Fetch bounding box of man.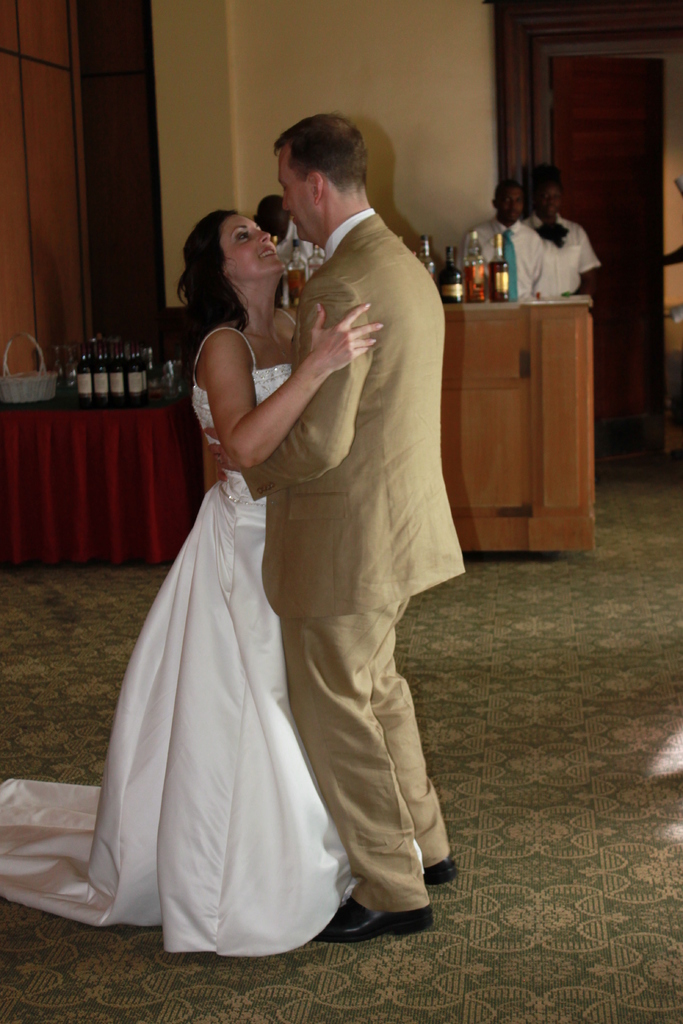
Bbox: [204, 116, 466, 939].
